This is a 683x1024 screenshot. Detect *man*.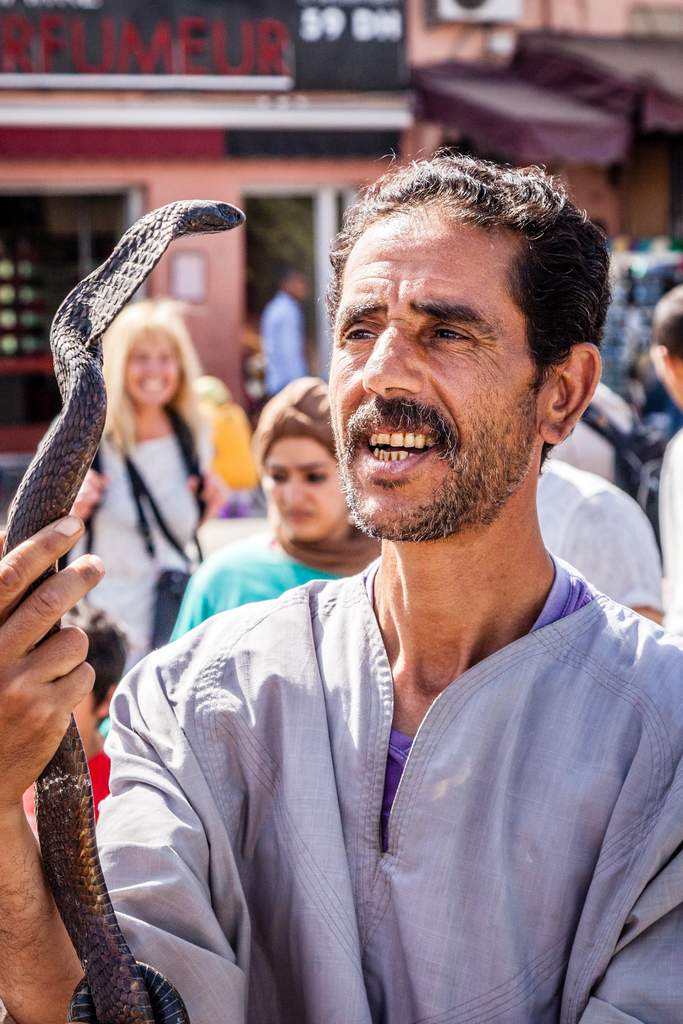
pyautogui.locateOnScreen(0, 178, 682, 1023).
